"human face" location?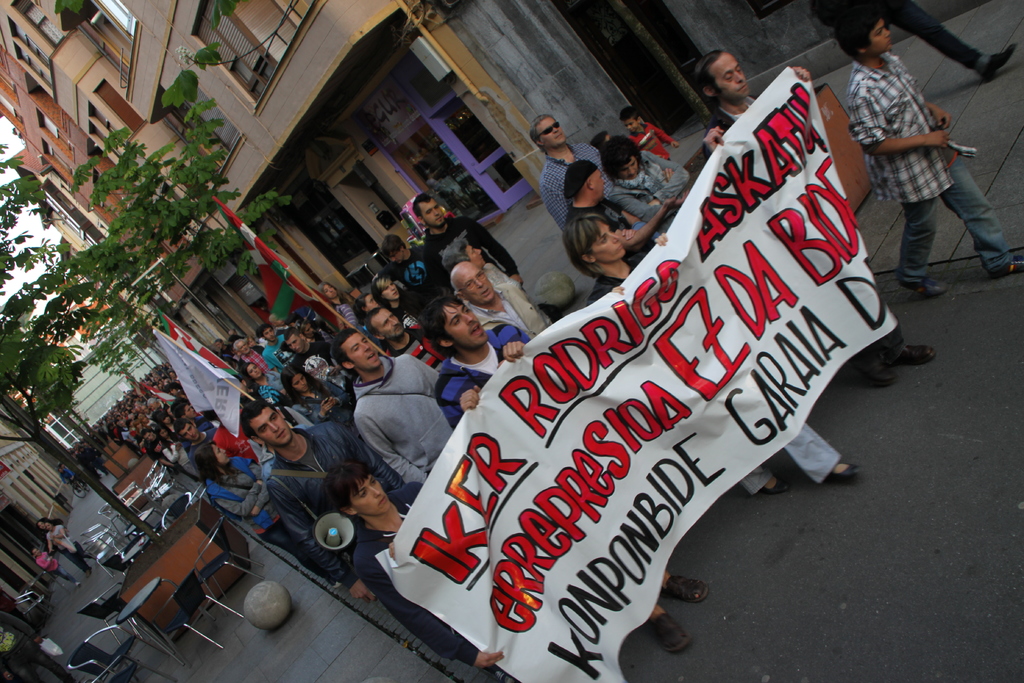
[x1=460, y1=270, x2=495, y2=306]
